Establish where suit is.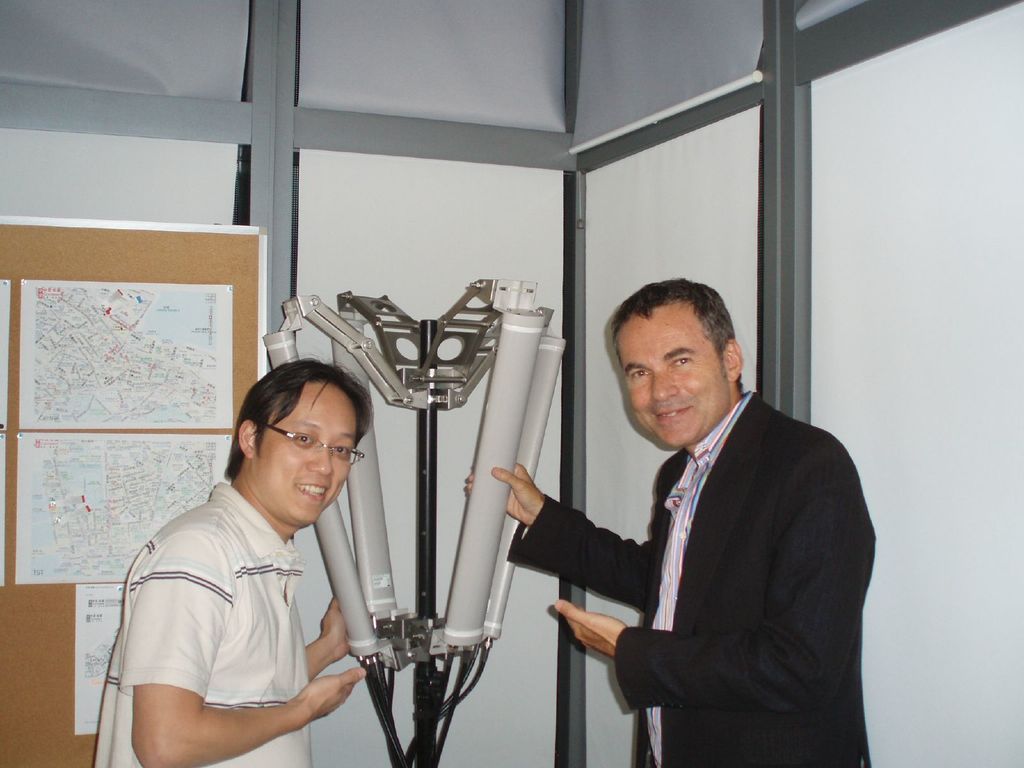
Established at bbox(506, 388, 876, 767).
